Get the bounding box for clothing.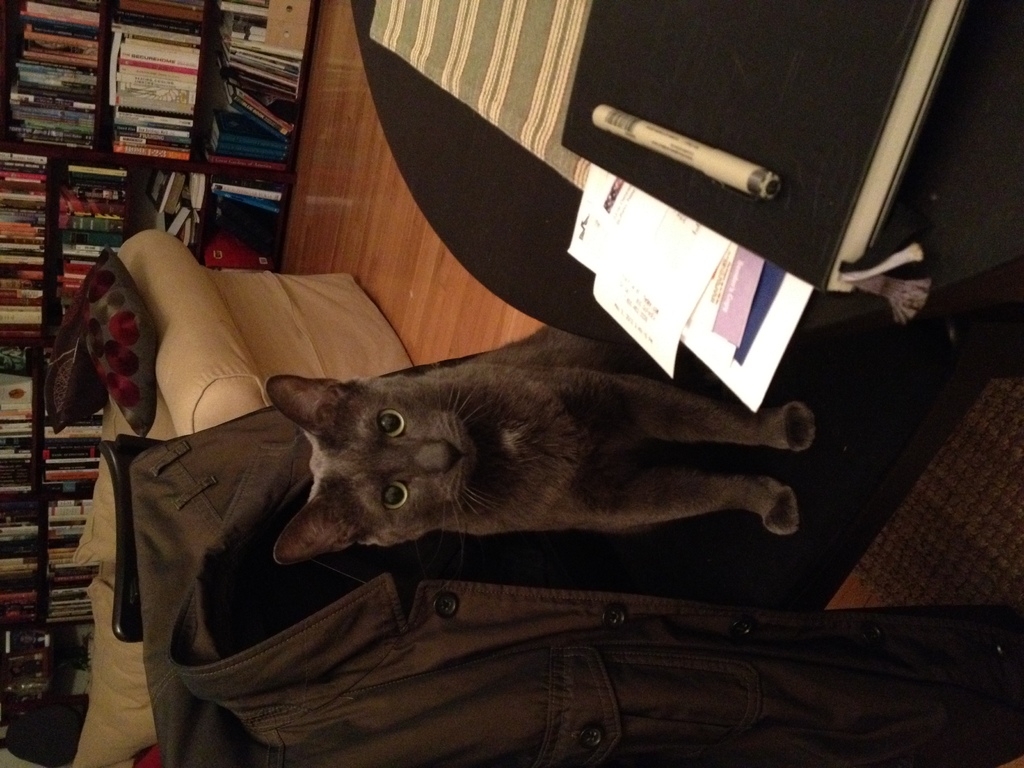
140:345:1023:767.
